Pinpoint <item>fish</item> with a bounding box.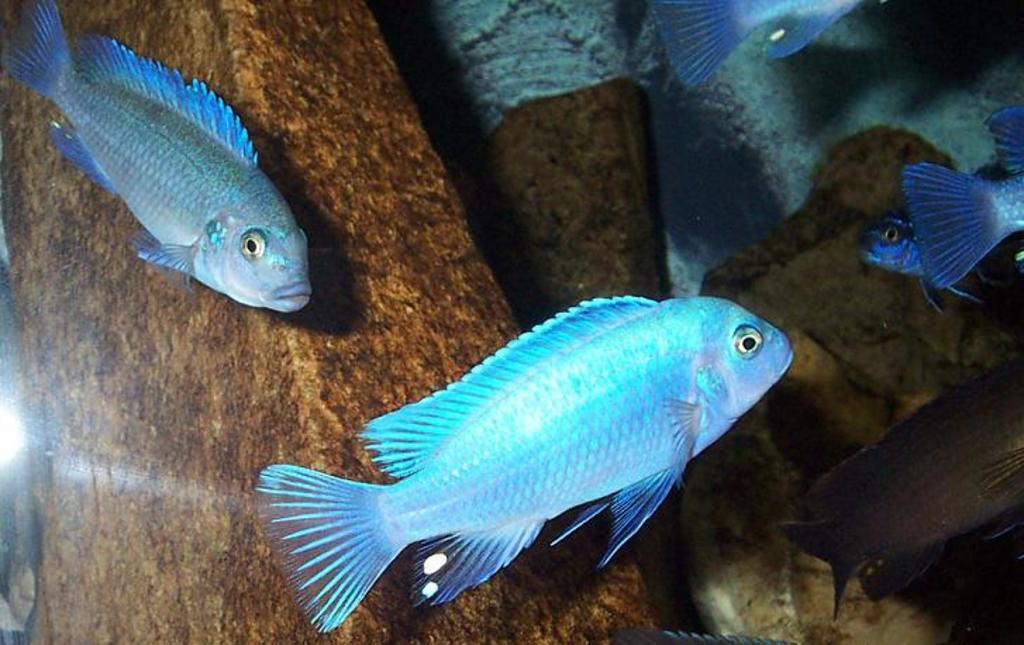
(x1=256, y1=296, x2=799, y2=632).
